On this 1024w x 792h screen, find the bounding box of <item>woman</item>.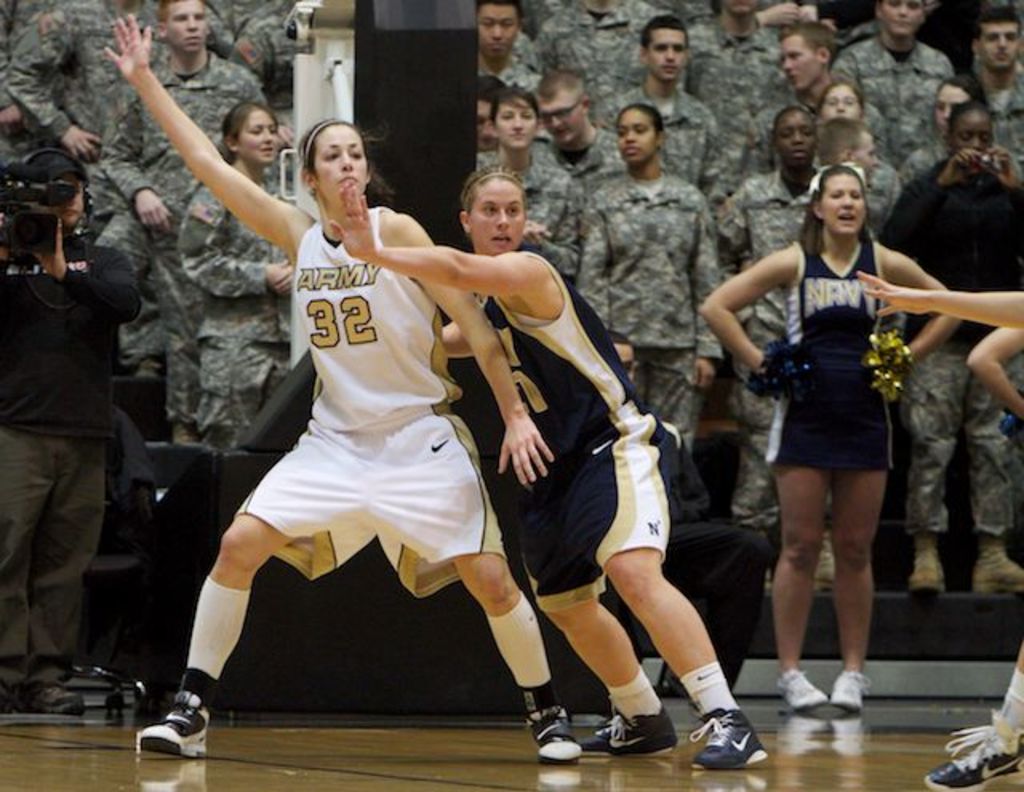
Bounding box: bbox(808, 75, 902, 229).
